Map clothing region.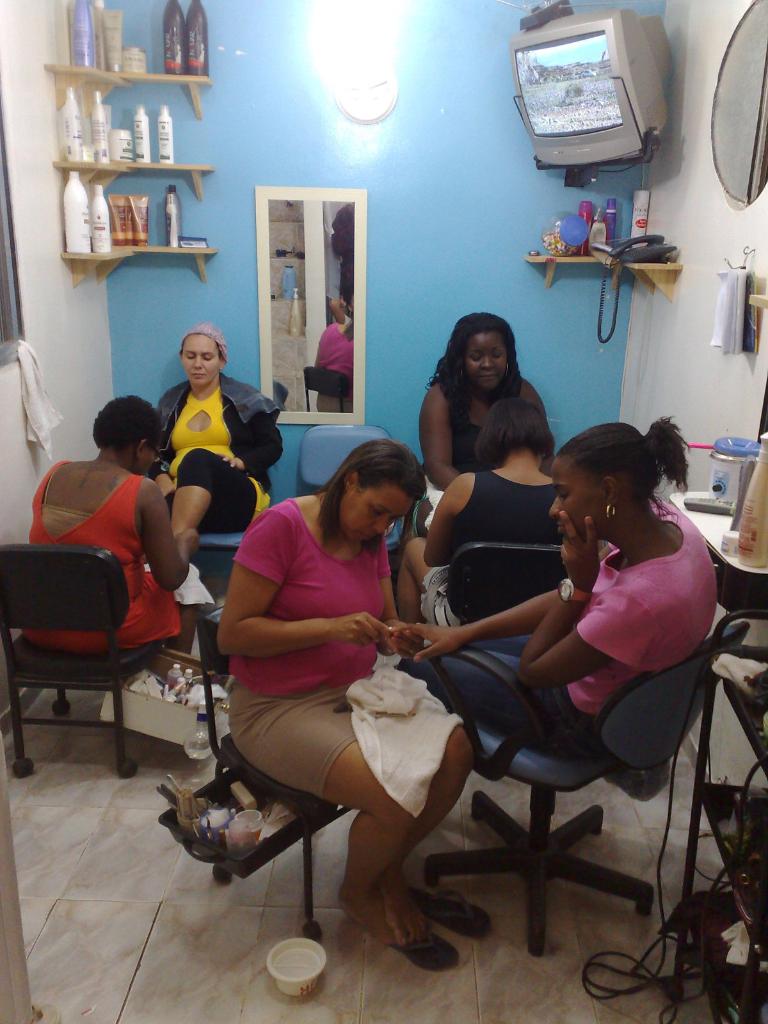
Mapped to locate(20, 458, 177, 657).
